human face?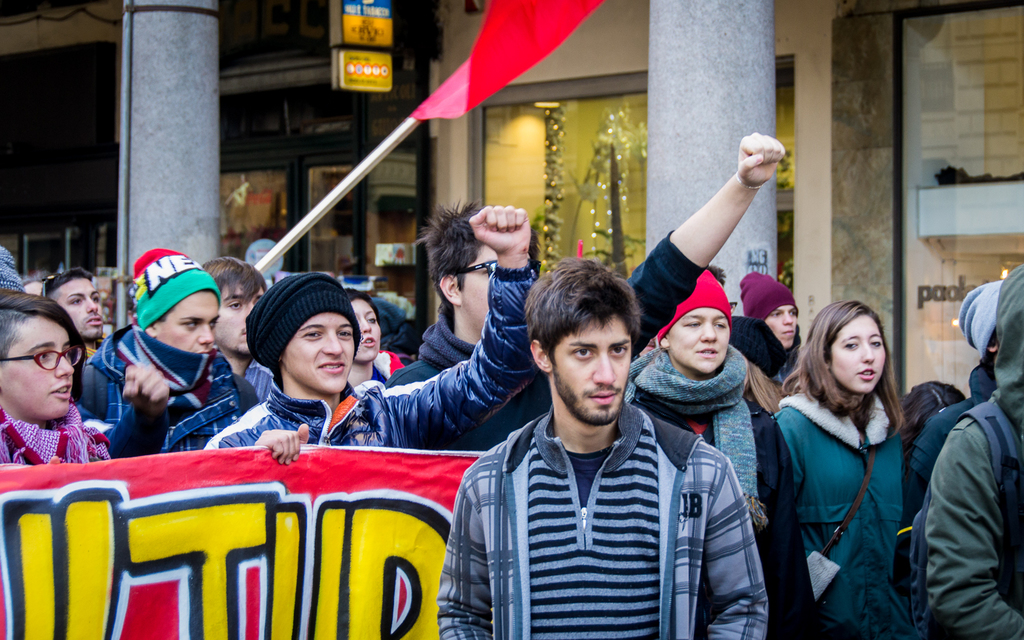
bbox(217, 282, 266, 356)
